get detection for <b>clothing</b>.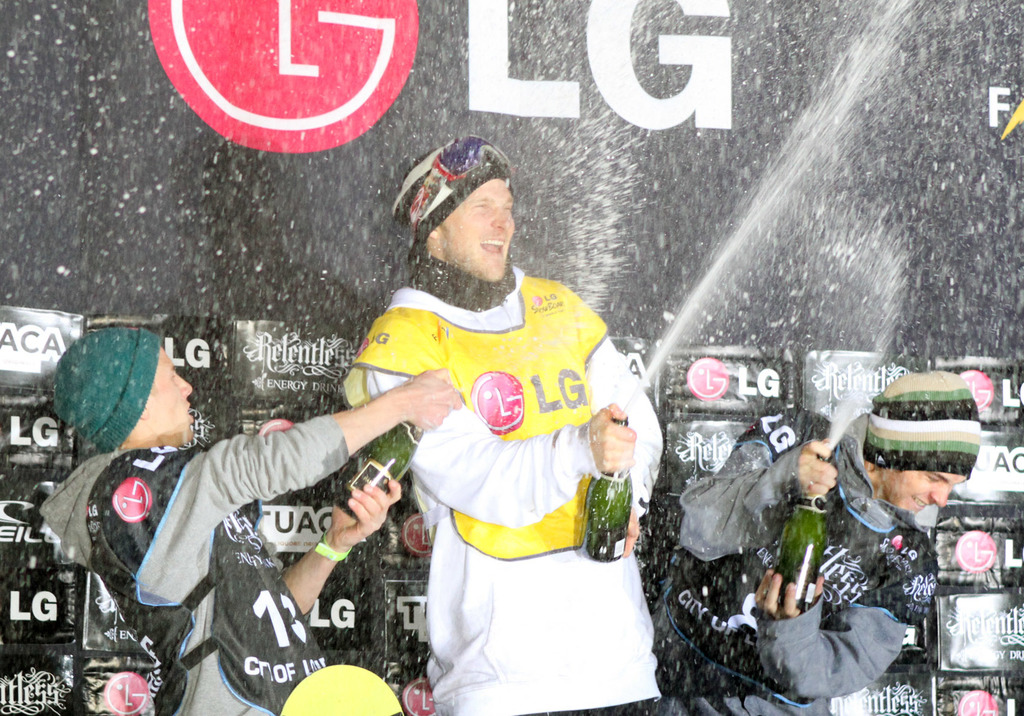
Detection: bbox=[19, 408, 332, 715].
